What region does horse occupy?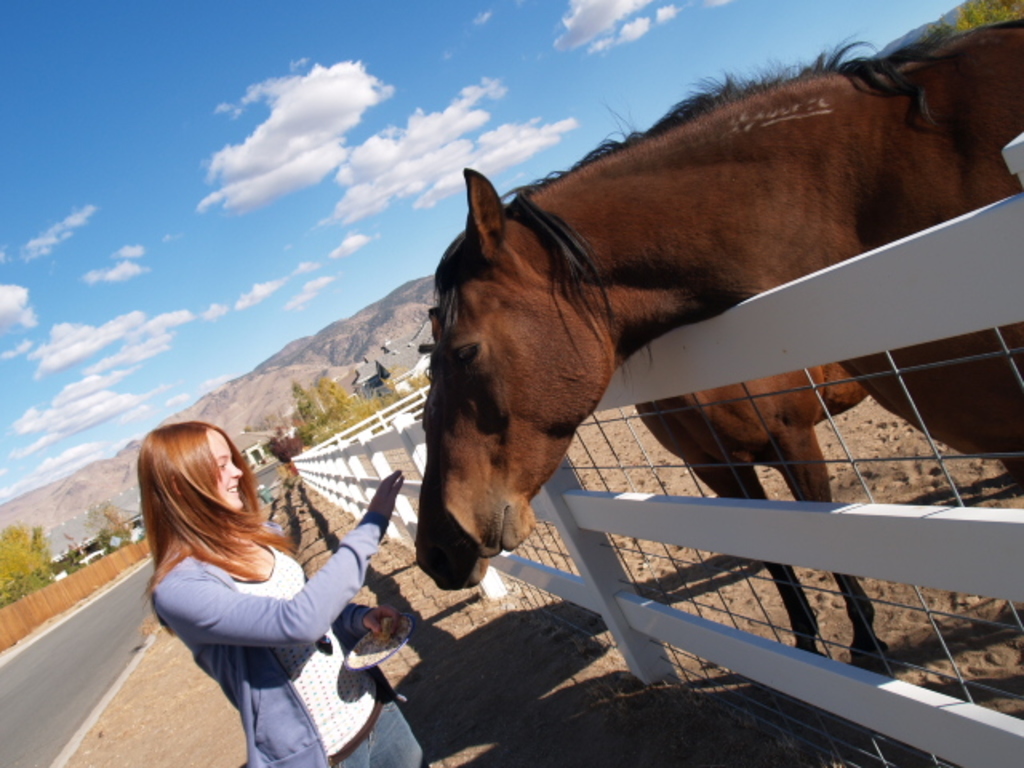
detection(637, 355, 882, 670).
